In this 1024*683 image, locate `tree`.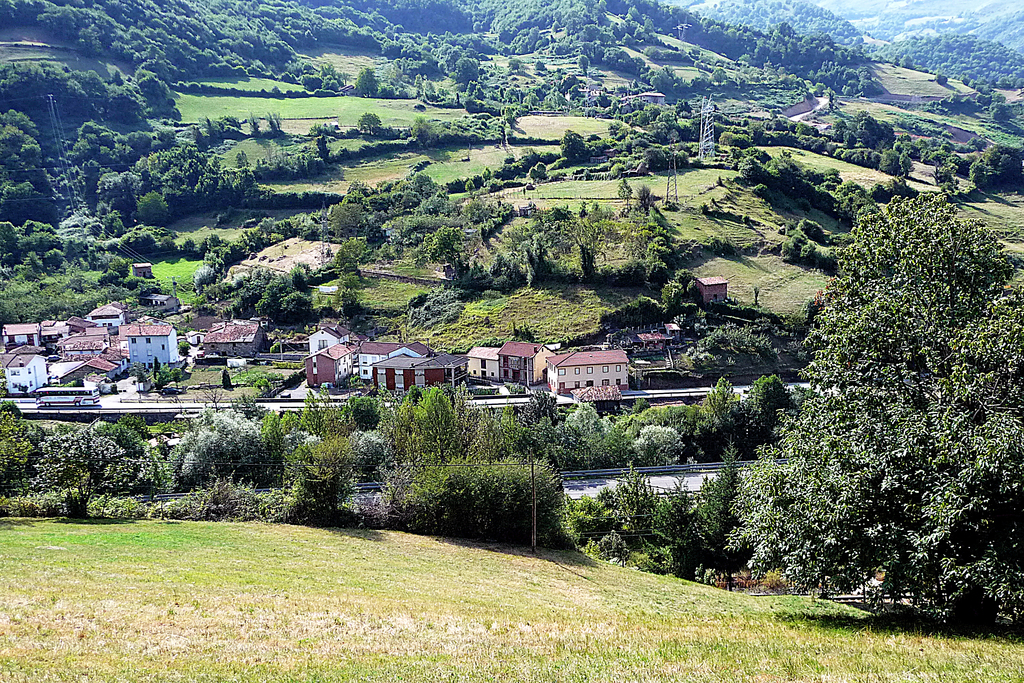
Bounding box: x1=739 y1=372 x2=804 y2=444.
